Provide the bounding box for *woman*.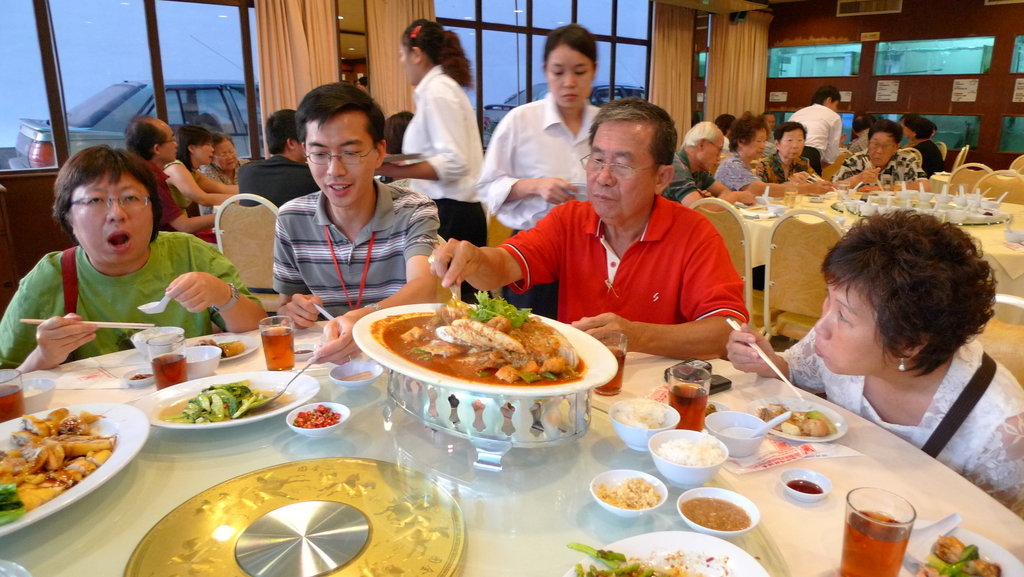
box=[380, 11, 508, 302].
